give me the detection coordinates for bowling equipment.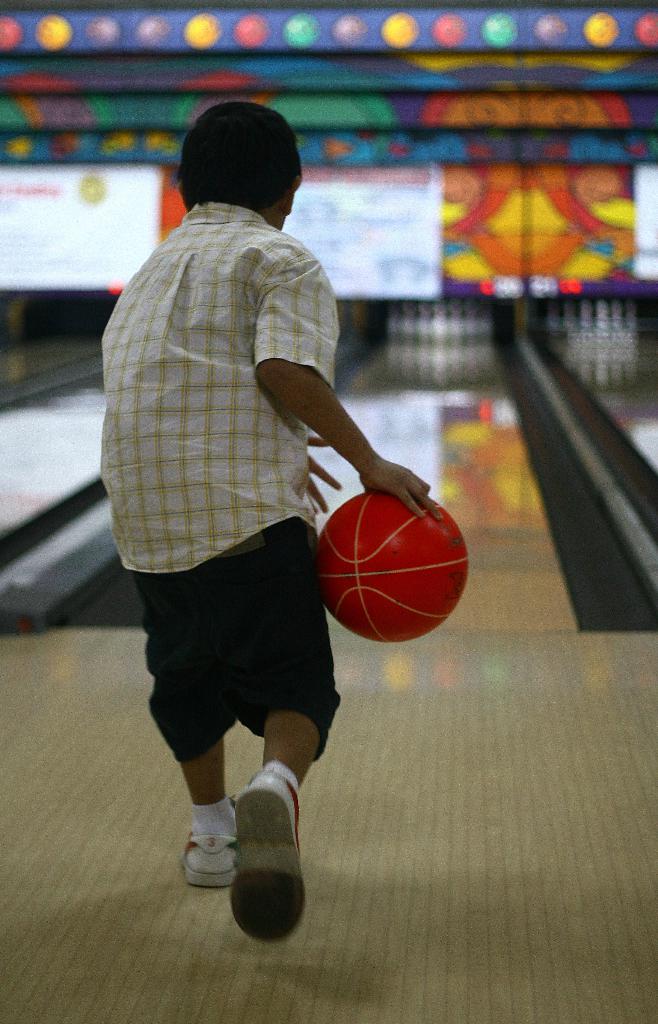
318, 484, 471, 643.
